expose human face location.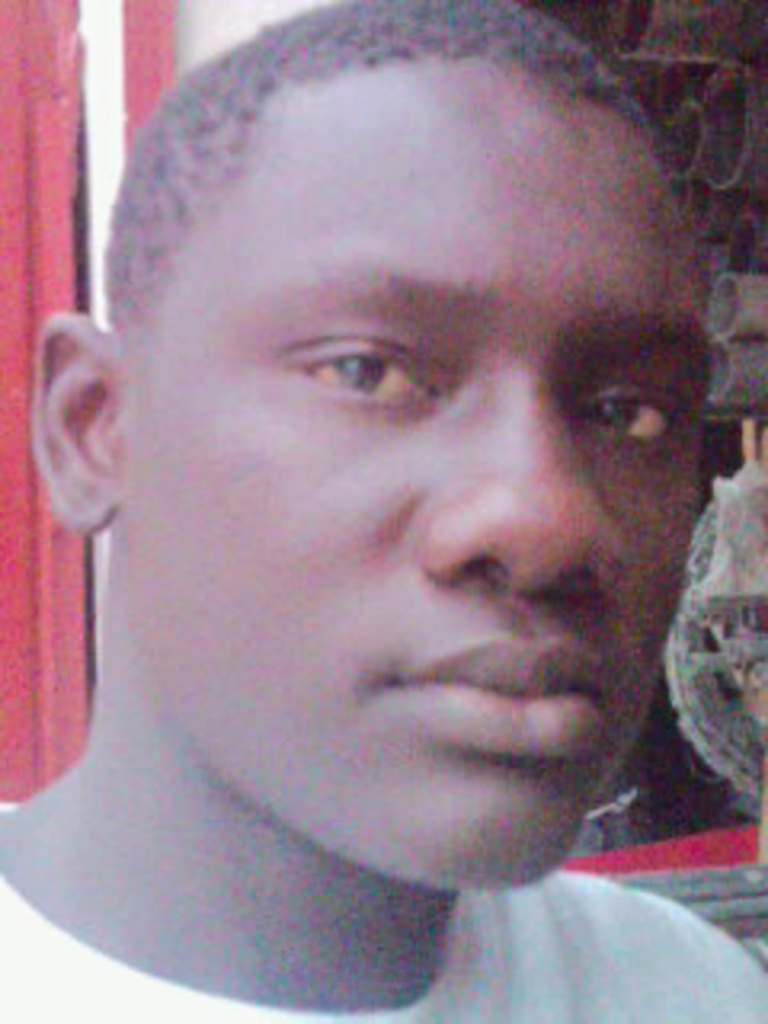
Exposed at (125,80,726,896).
